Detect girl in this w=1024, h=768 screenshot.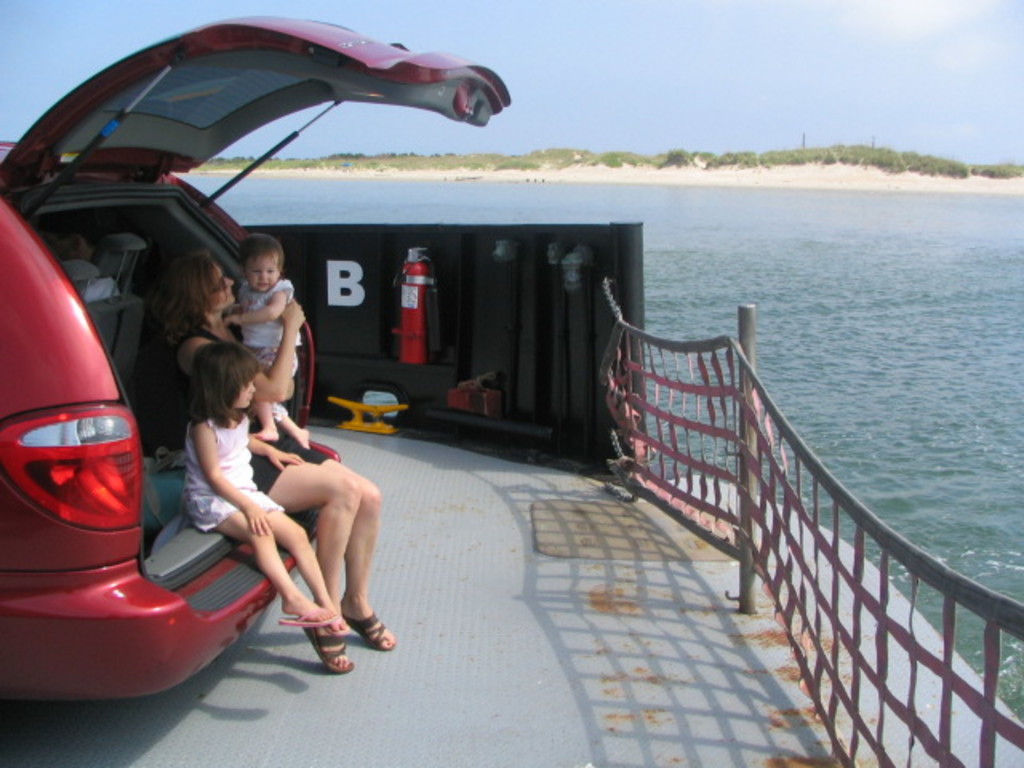
Detection: <box>184,341,355,638</box>.
